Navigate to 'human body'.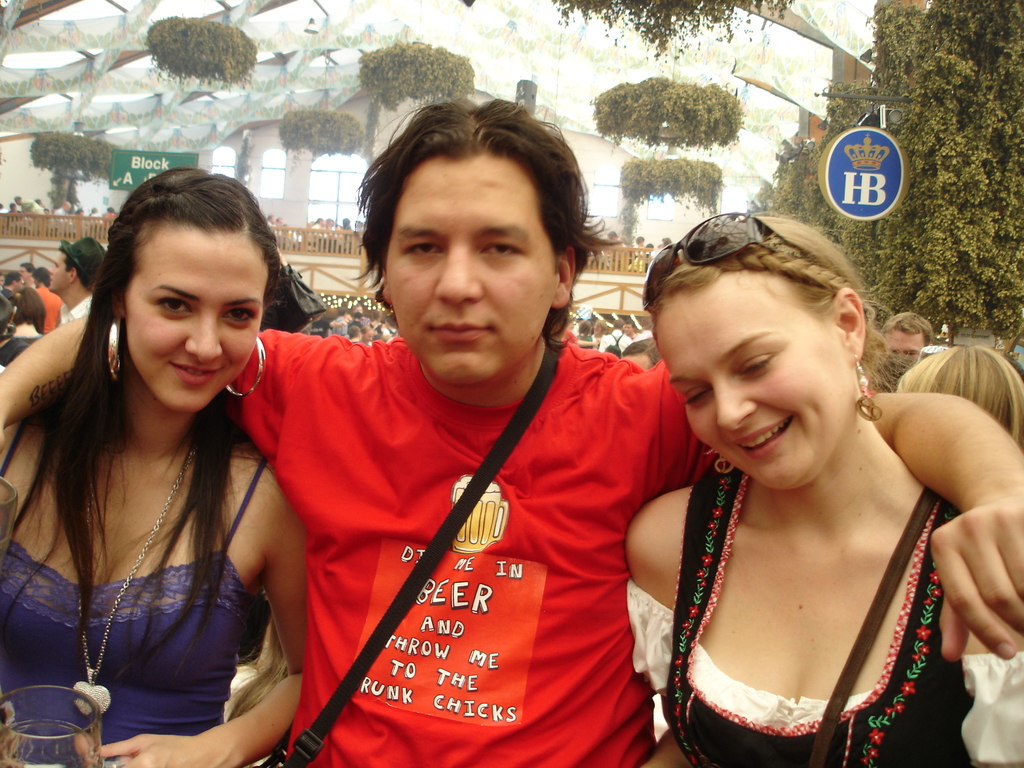
Navigation target: [0, 323, 44, 369].
